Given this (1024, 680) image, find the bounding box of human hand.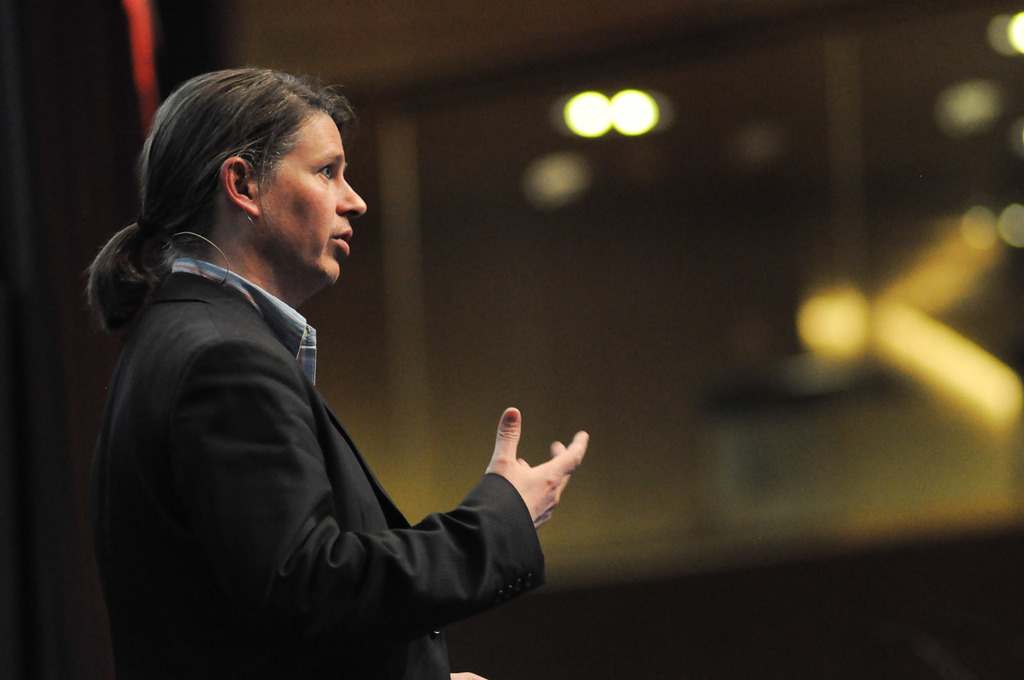
BBox(471, 411, 595, 554).
